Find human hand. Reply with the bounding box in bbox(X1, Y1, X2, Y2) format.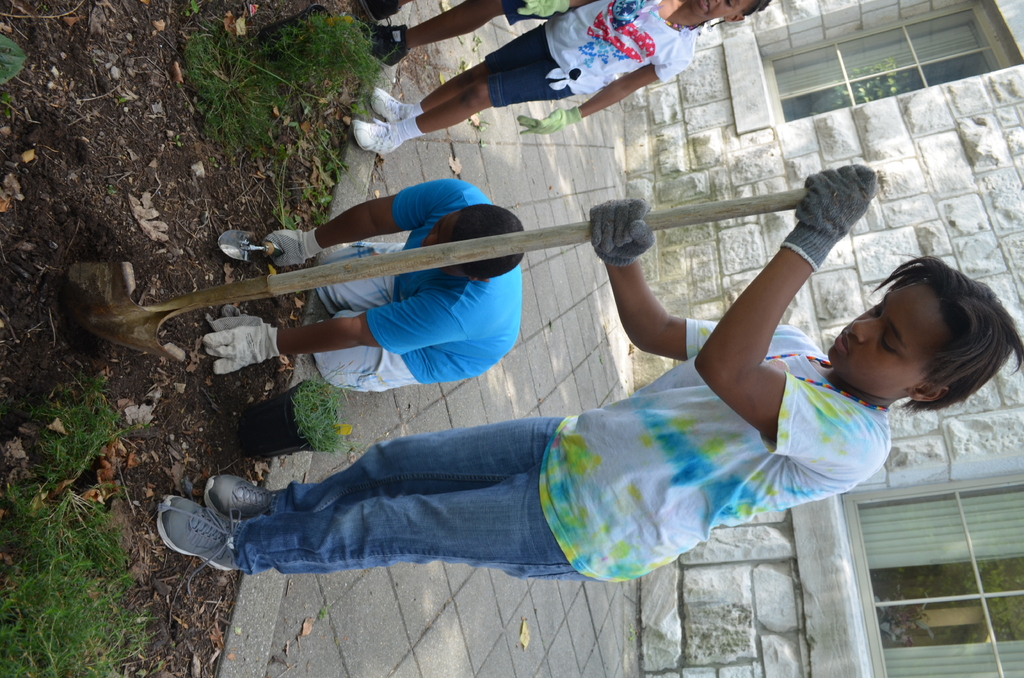
bbox(205, 309, 270, 372).
